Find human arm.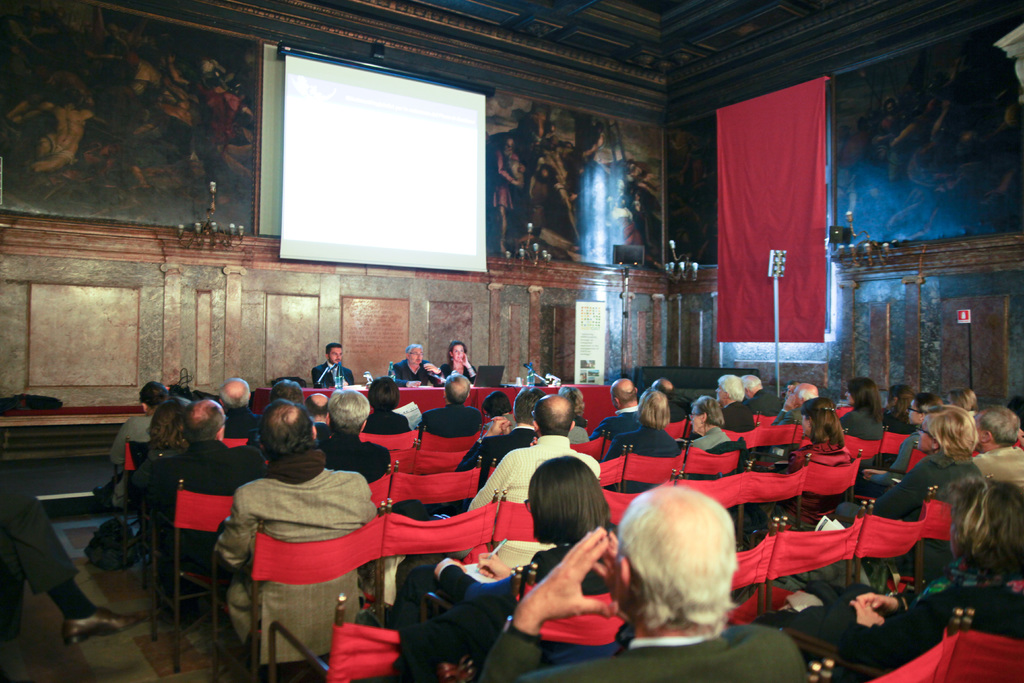
locate(392, 362, 422, 391).
